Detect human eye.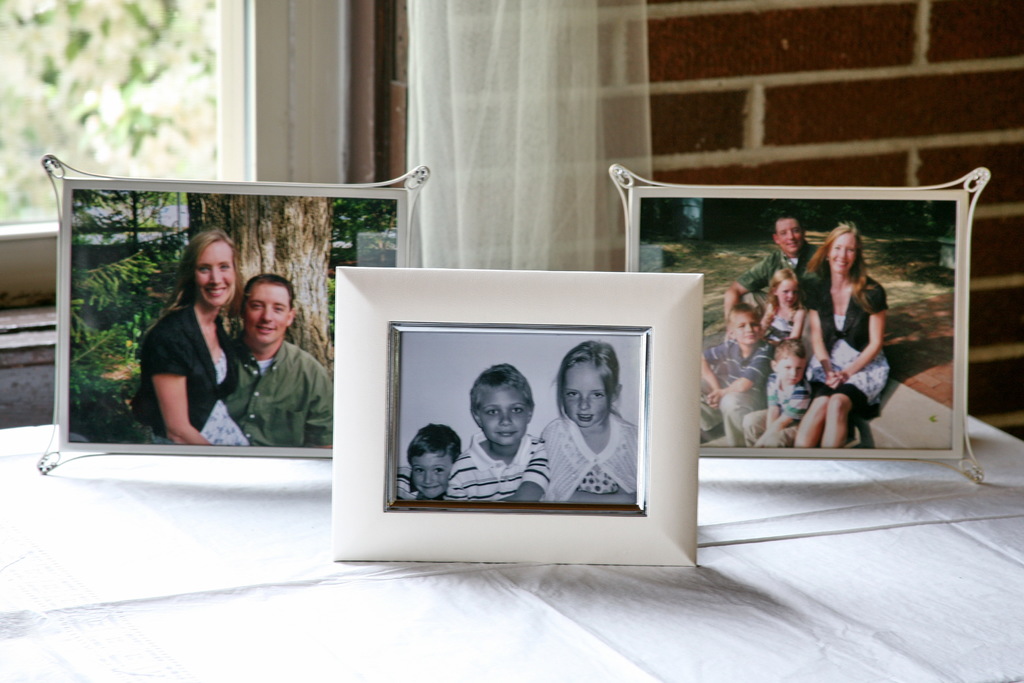
Detected at (416, 463, 425, 475).
